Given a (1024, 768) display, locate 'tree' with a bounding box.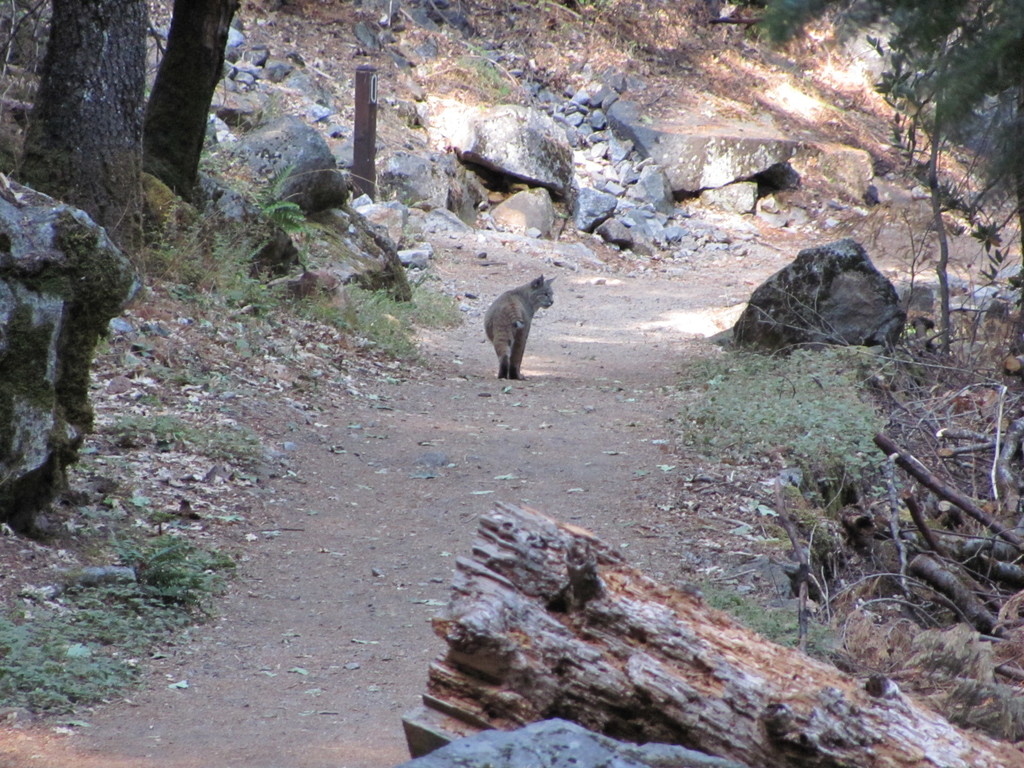
Located: pyautogui.locateOnScreen(13, 0, 154, 285).
